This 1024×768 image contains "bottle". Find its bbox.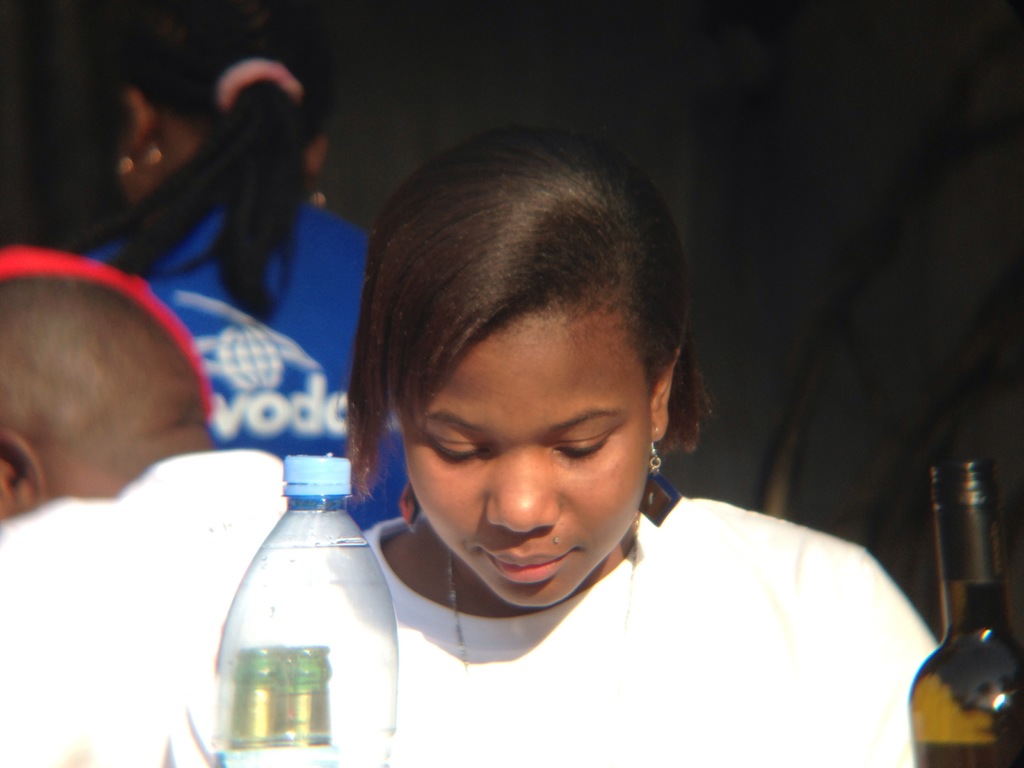
x1=194 y1=440 x2=409 y2=767.
